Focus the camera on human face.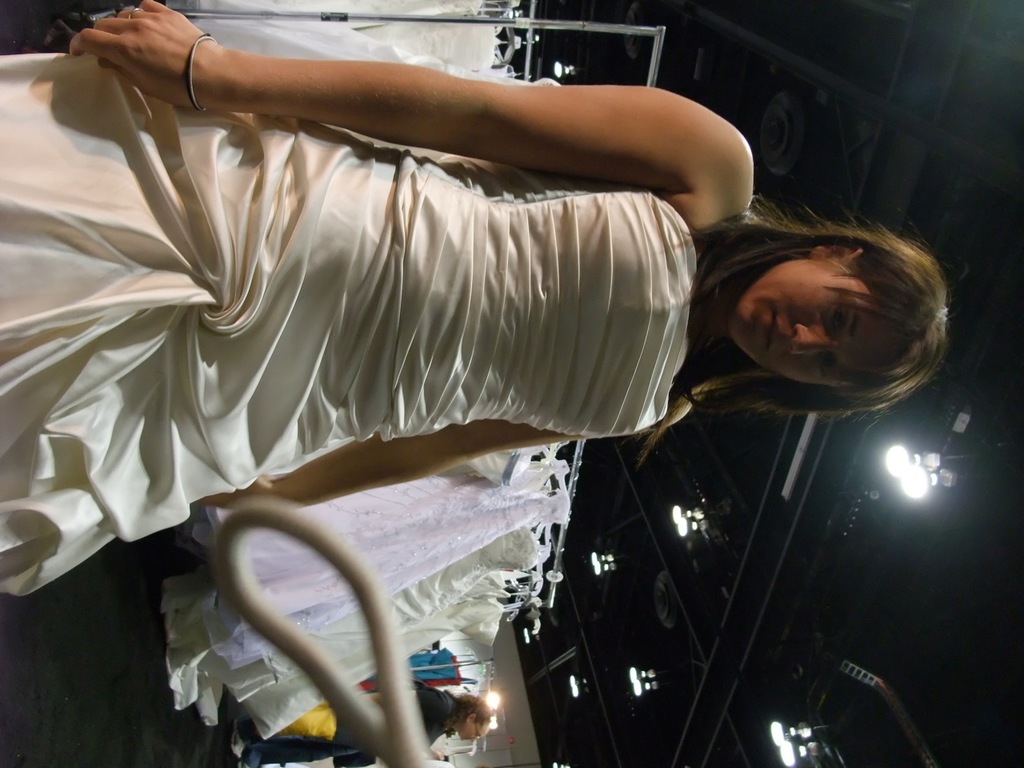
Focus region: (731,266,876,377).
